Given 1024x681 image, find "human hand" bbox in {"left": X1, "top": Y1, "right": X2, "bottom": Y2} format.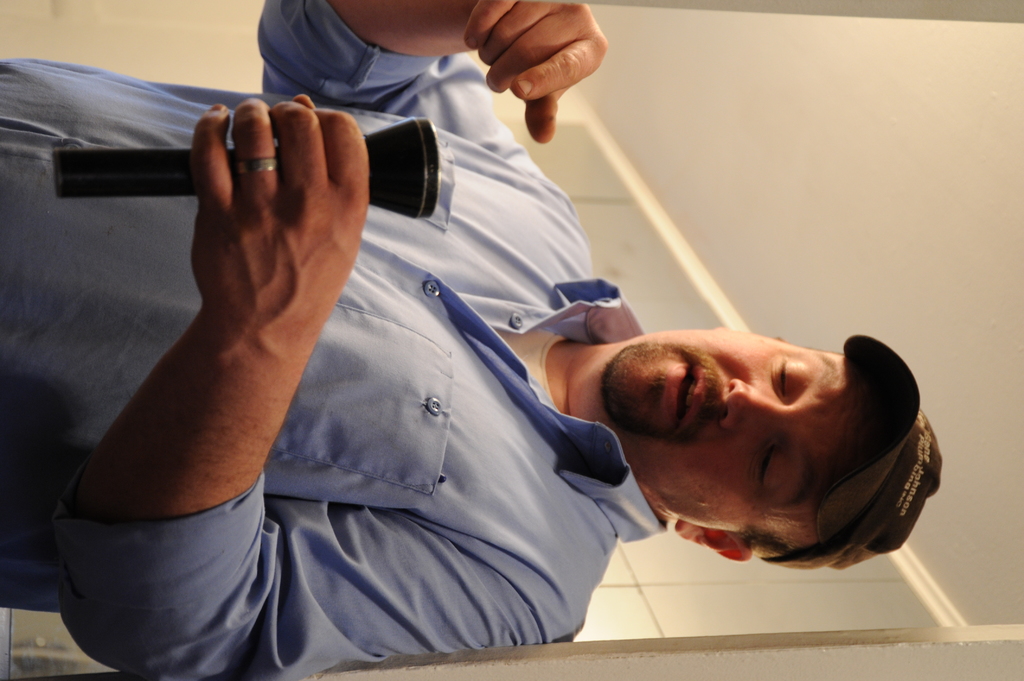
{"left": 189, "top": 93, "right": 373, "bottom": 340}.
